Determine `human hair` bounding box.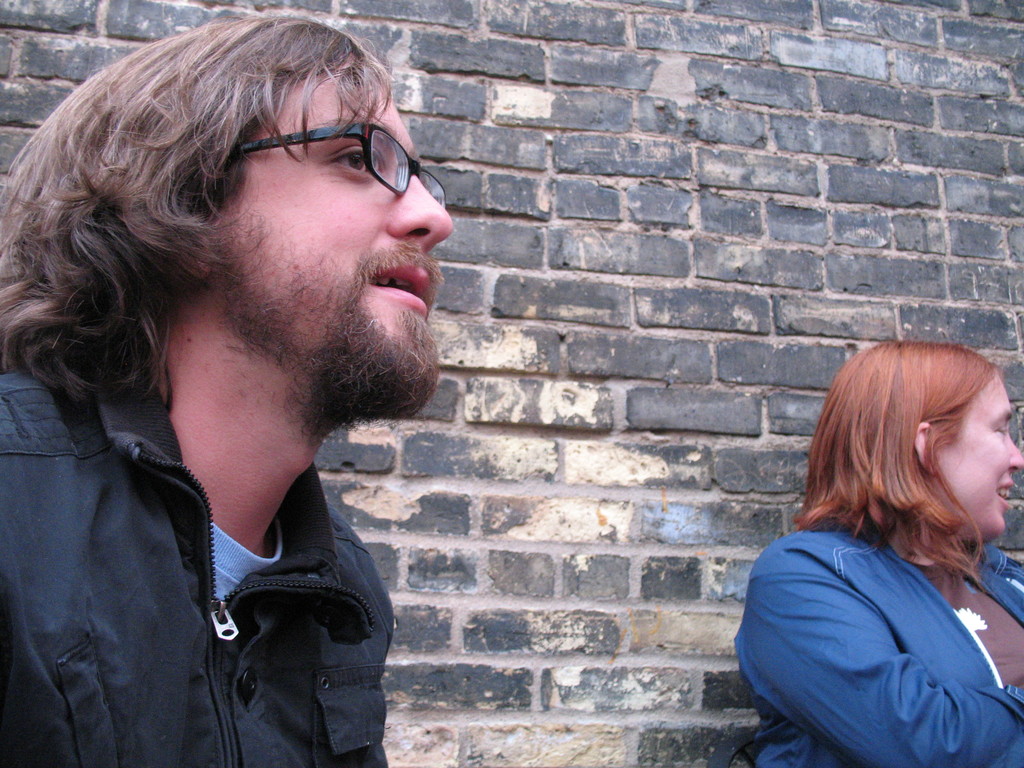
Determined: 807/346/1021/604.
